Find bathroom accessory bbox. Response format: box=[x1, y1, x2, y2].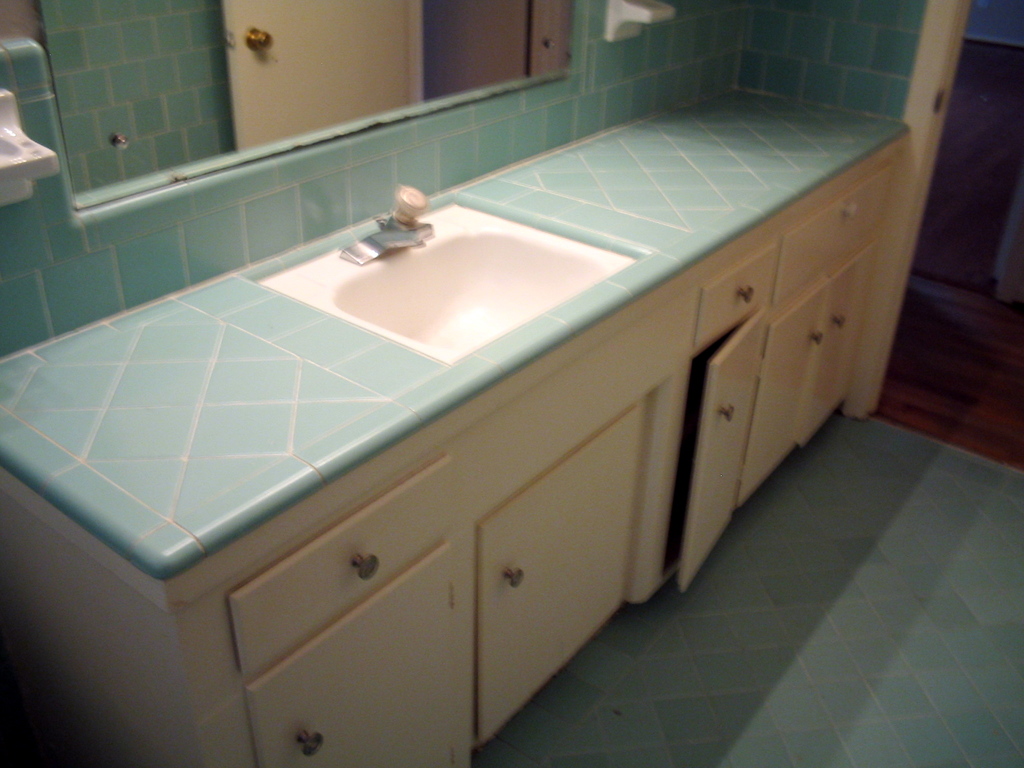
box=[374, 184, 433, 241].
